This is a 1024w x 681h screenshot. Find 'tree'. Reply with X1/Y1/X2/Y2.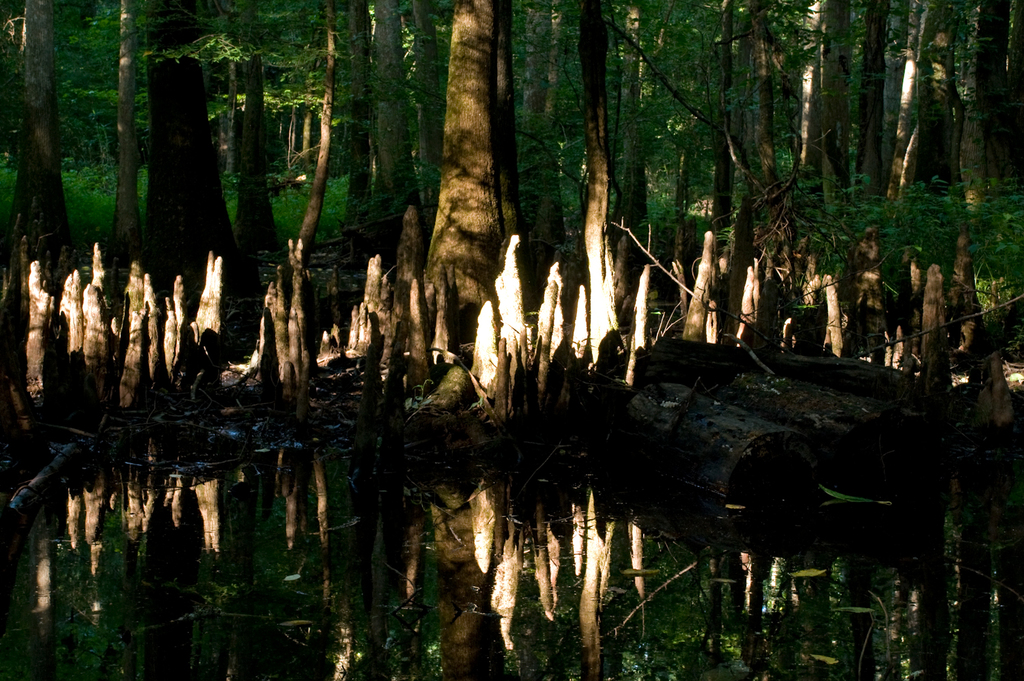
0/0/94/393.
